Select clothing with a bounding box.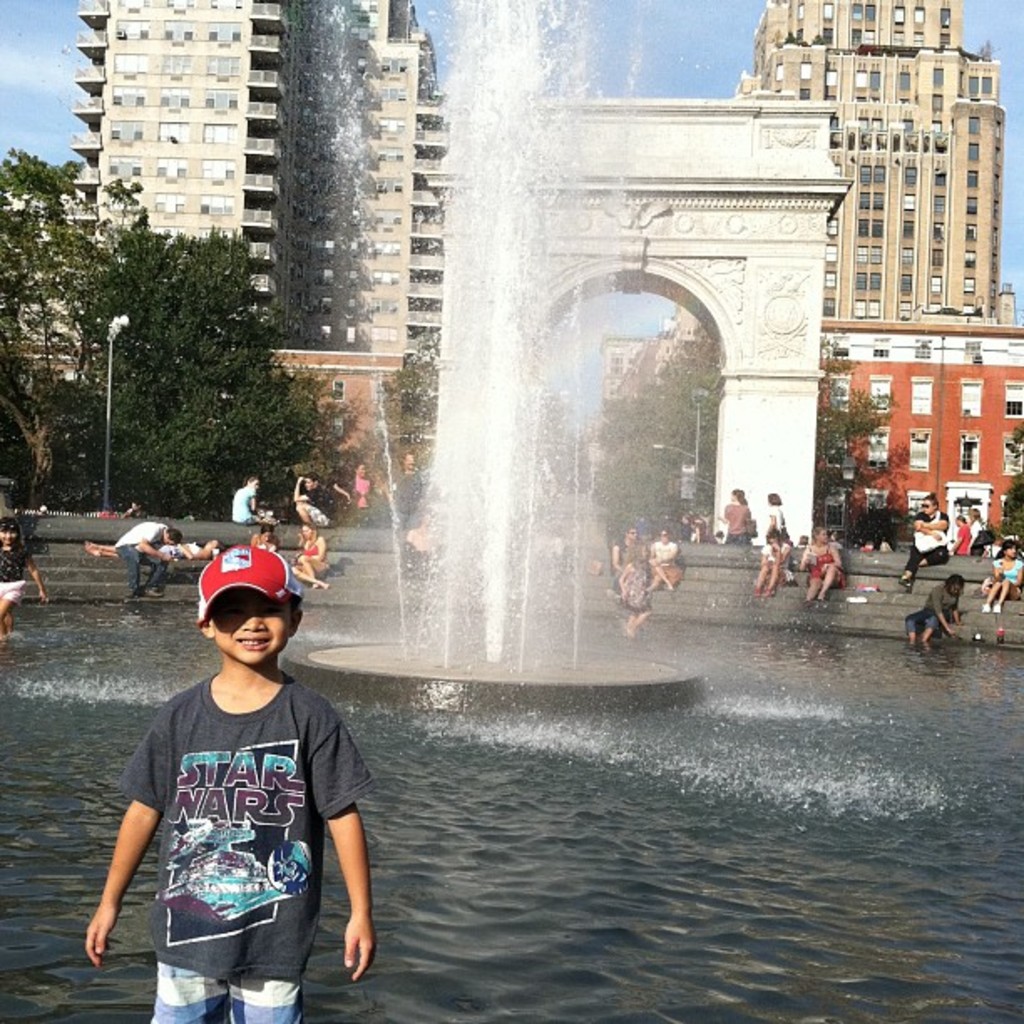
region(806, 540, 850, 586).
